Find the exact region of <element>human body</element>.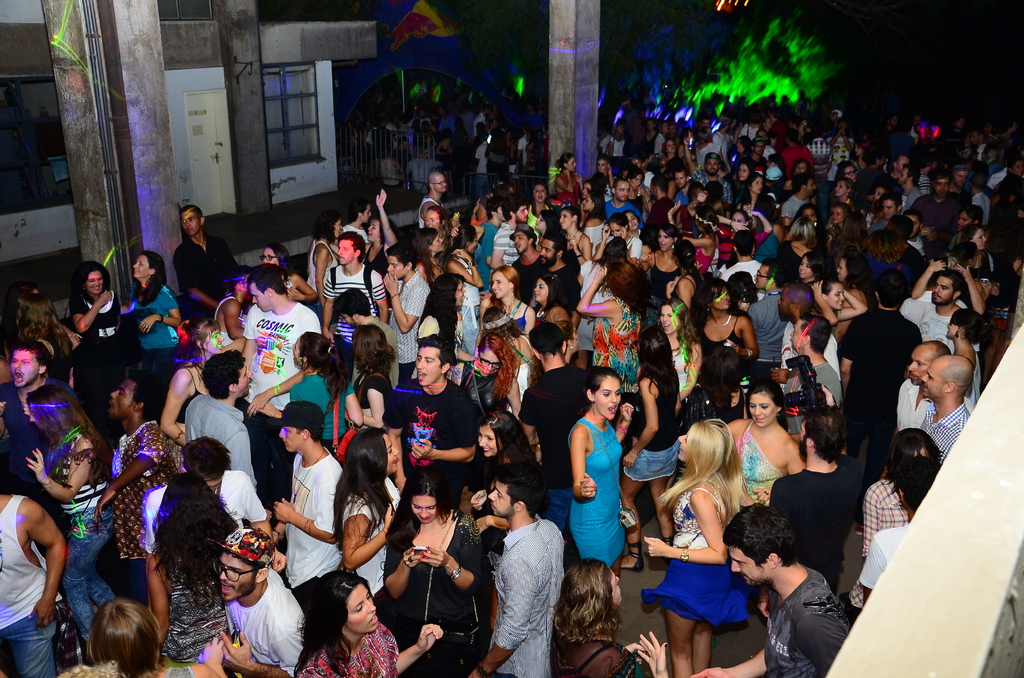
Exact region: [x1=826, y1=203, x2=851, y2=247].
